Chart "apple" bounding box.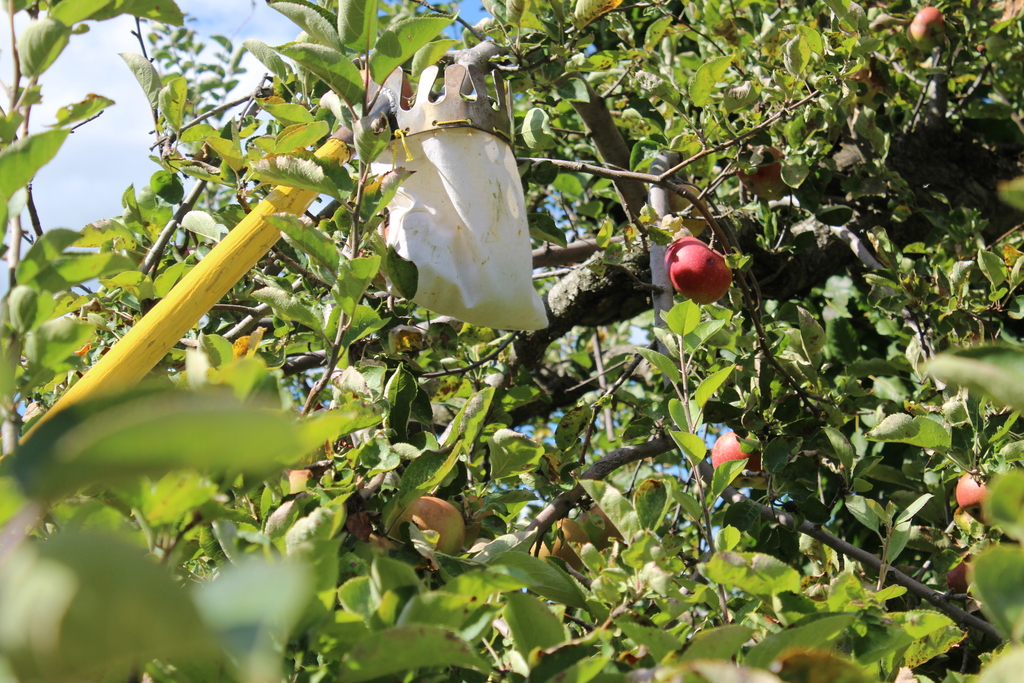
Charted: bbox=(957, 469, 991, 509).
